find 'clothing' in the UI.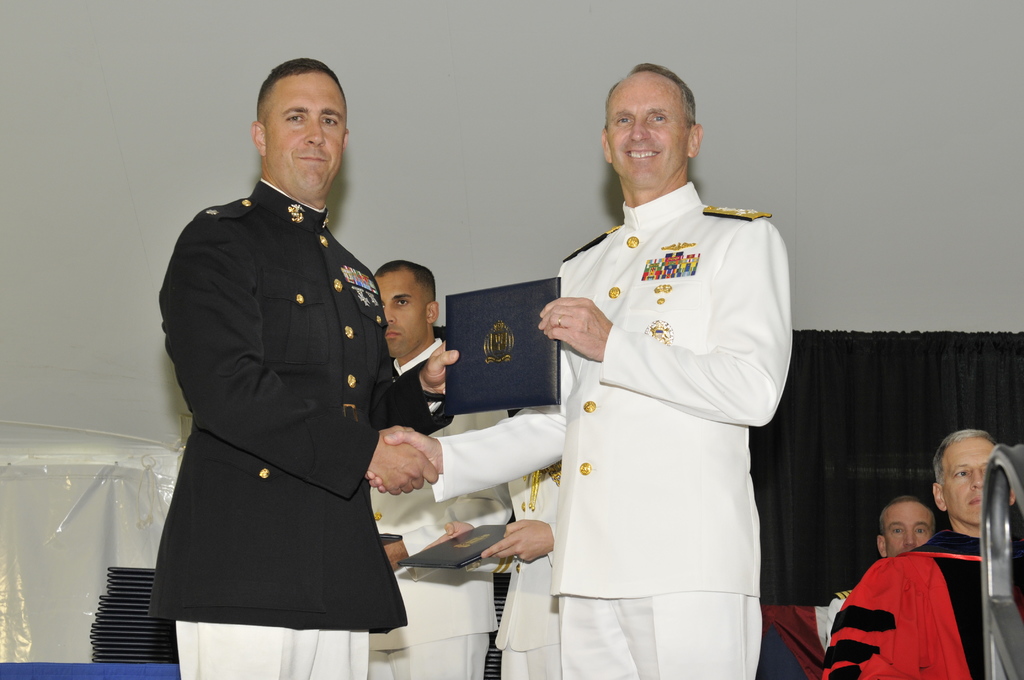
UI element at 463/393/569/679.
